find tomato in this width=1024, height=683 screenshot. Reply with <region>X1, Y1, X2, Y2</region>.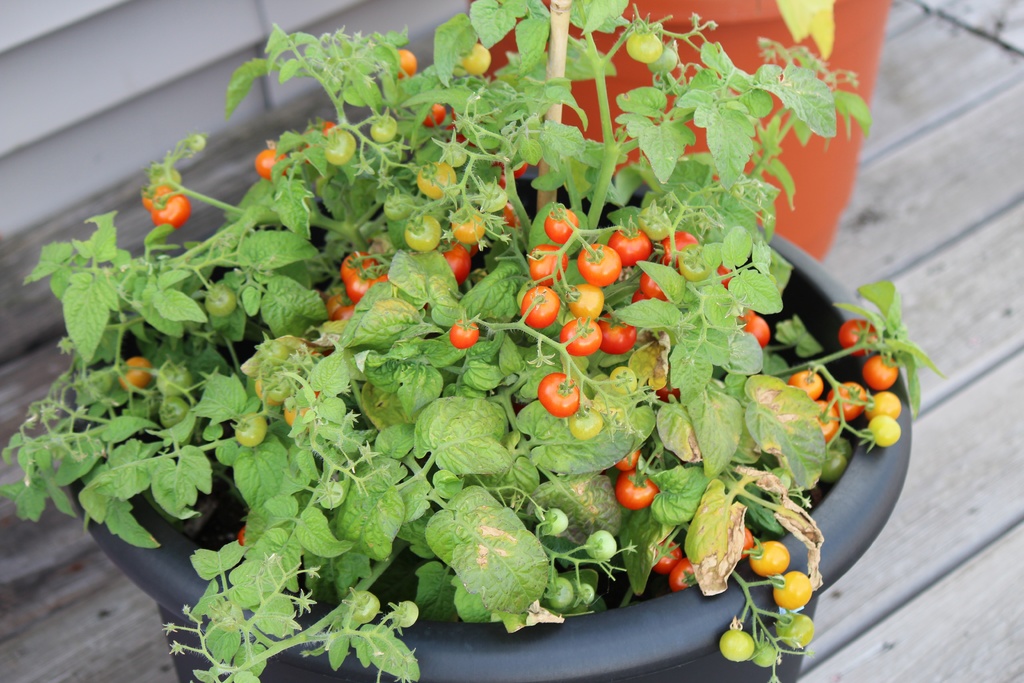
<region>280, 399, 316, 429</region>.
